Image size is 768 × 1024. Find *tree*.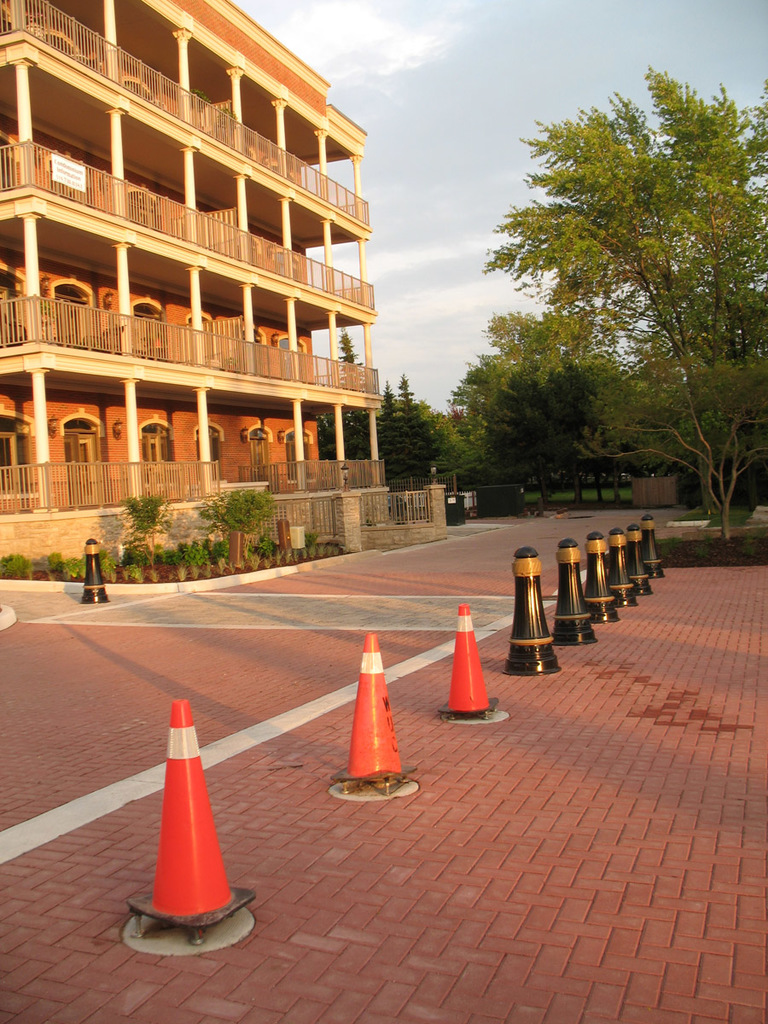
bbox=[381, 381, 424, 477].
